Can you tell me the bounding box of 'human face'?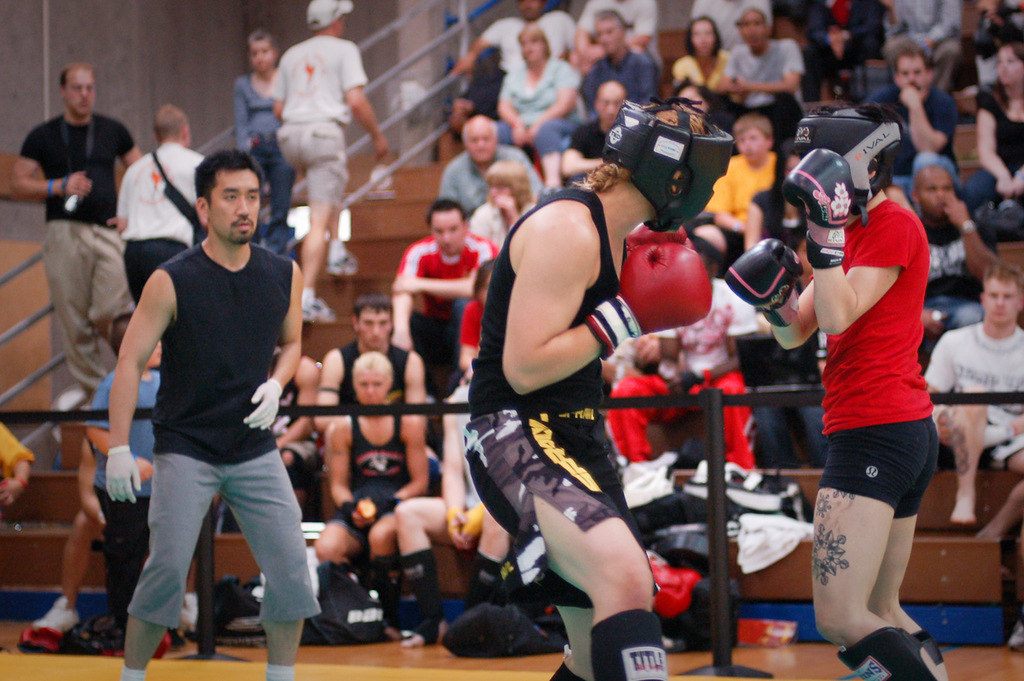
crop(208, 172, 259, 245).
